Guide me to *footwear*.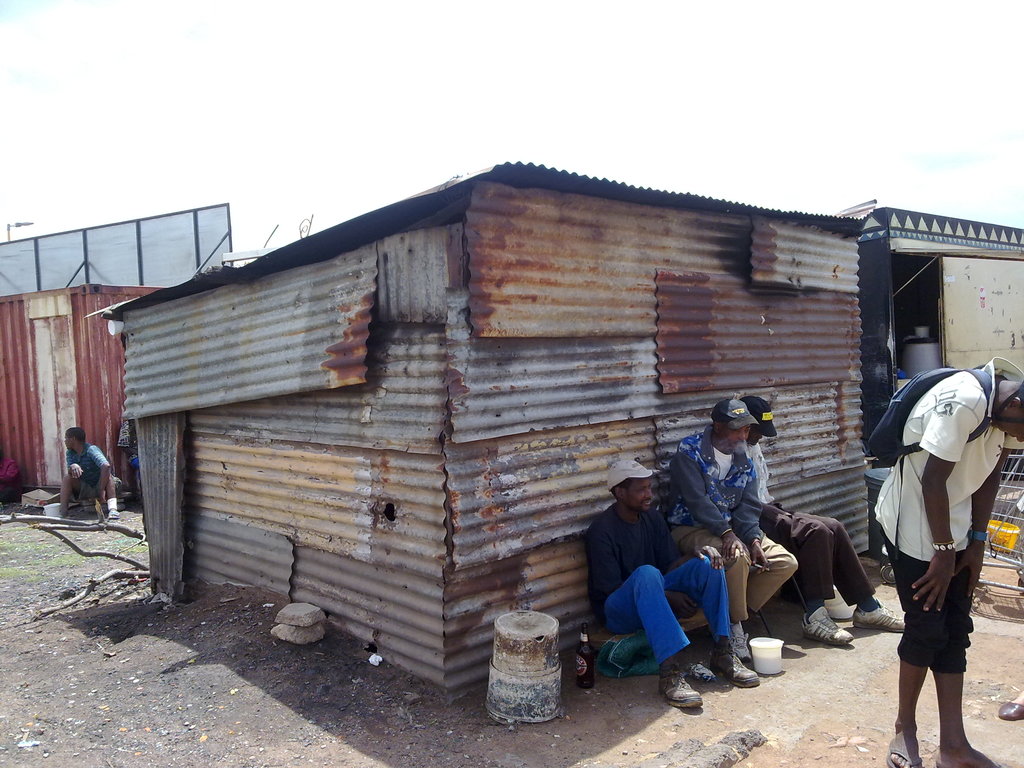
Guidance: (left=804, top=599, right=849, bottom=645).
